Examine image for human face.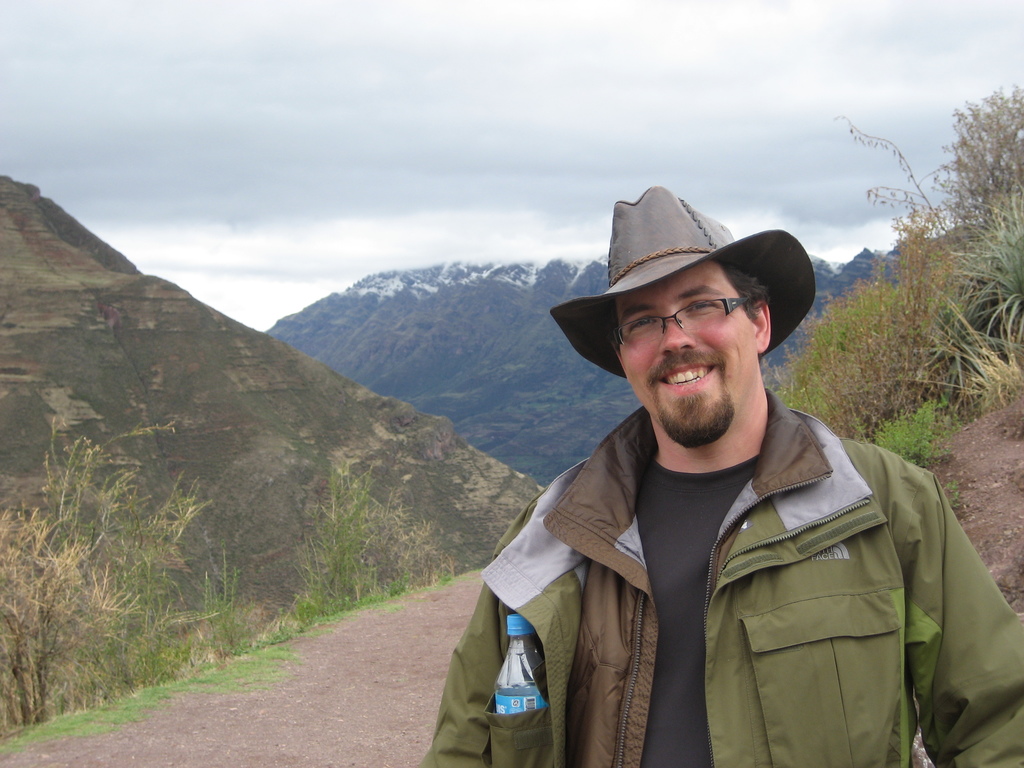
Examination result: crop(618, 259, 760, 436).
